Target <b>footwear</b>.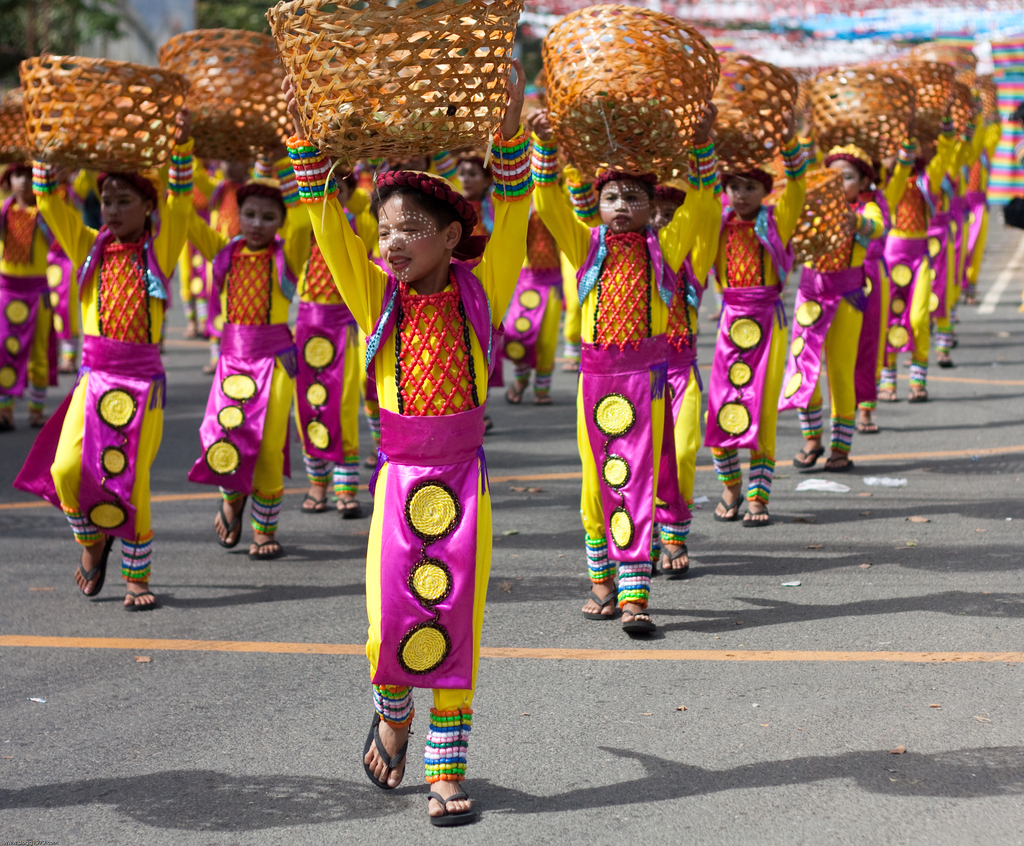
Target region: (250, 536, 278, 561).
